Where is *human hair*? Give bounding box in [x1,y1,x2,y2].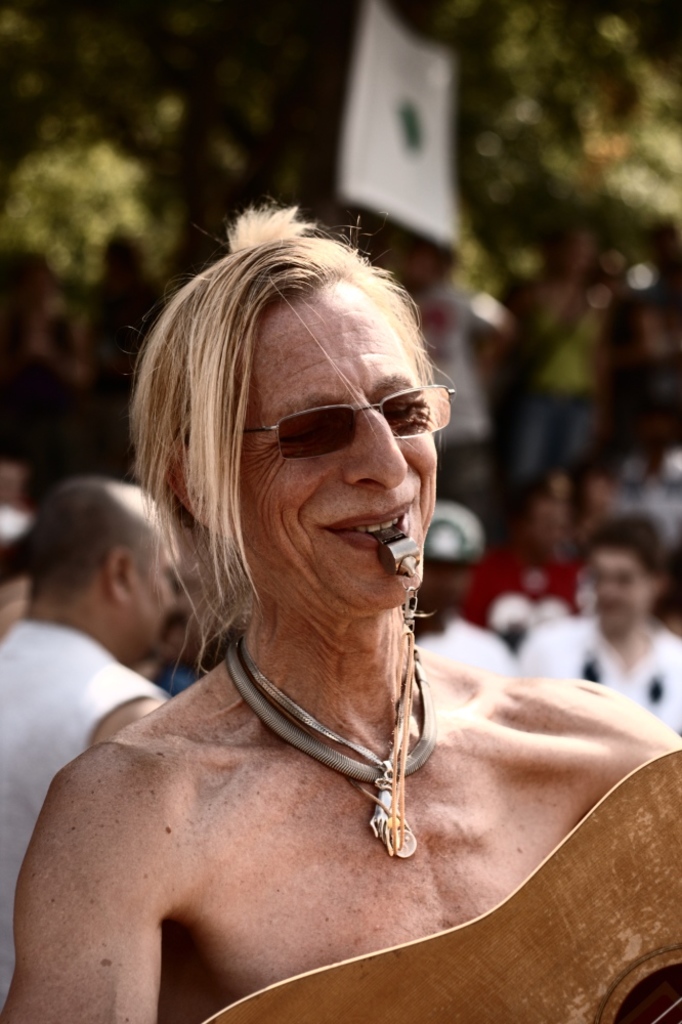
[133,194,463,685].
